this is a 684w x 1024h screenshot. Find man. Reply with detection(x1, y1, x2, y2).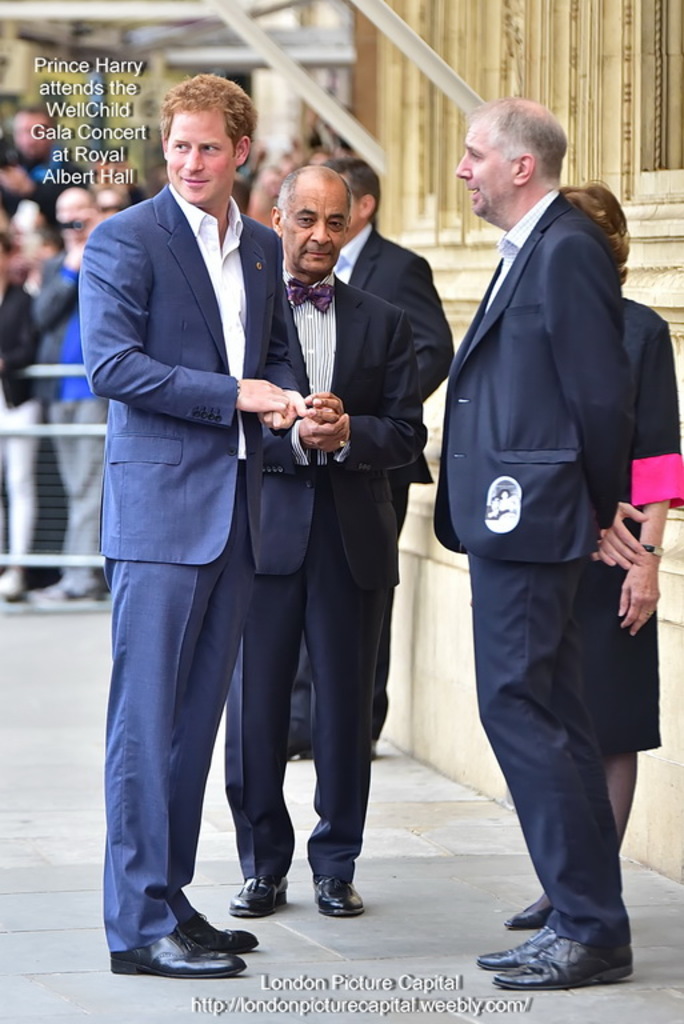
detection(275, 157, 447, 759).
